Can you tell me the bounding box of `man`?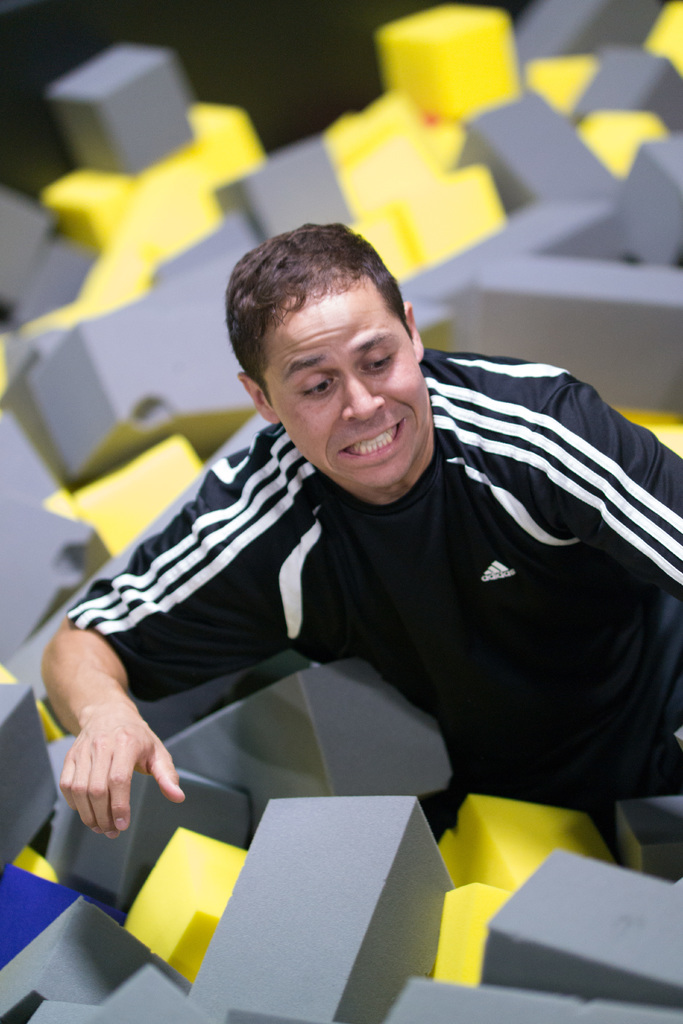
box(31, 223, 682, 844).
